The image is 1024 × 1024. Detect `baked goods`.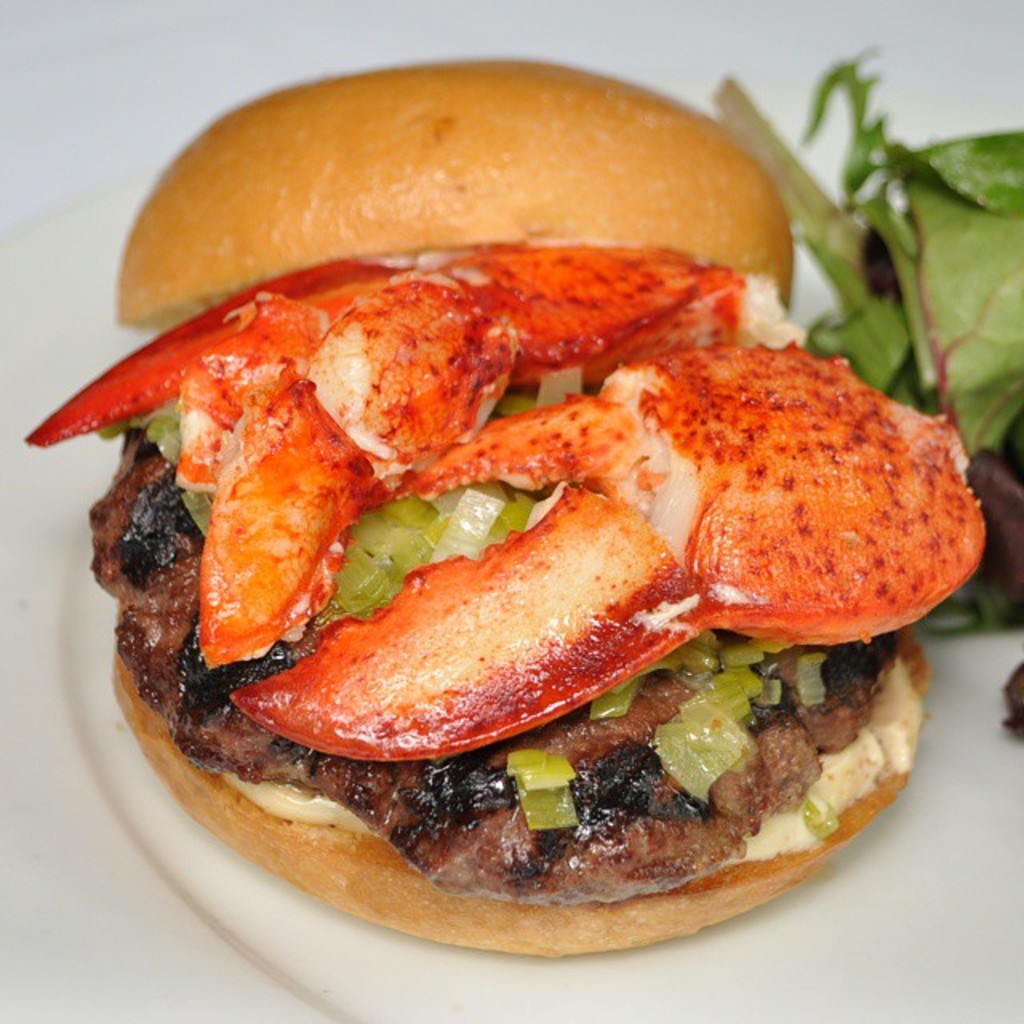
Detection: [x1=16, y1=53, x2=986, y2=958].
